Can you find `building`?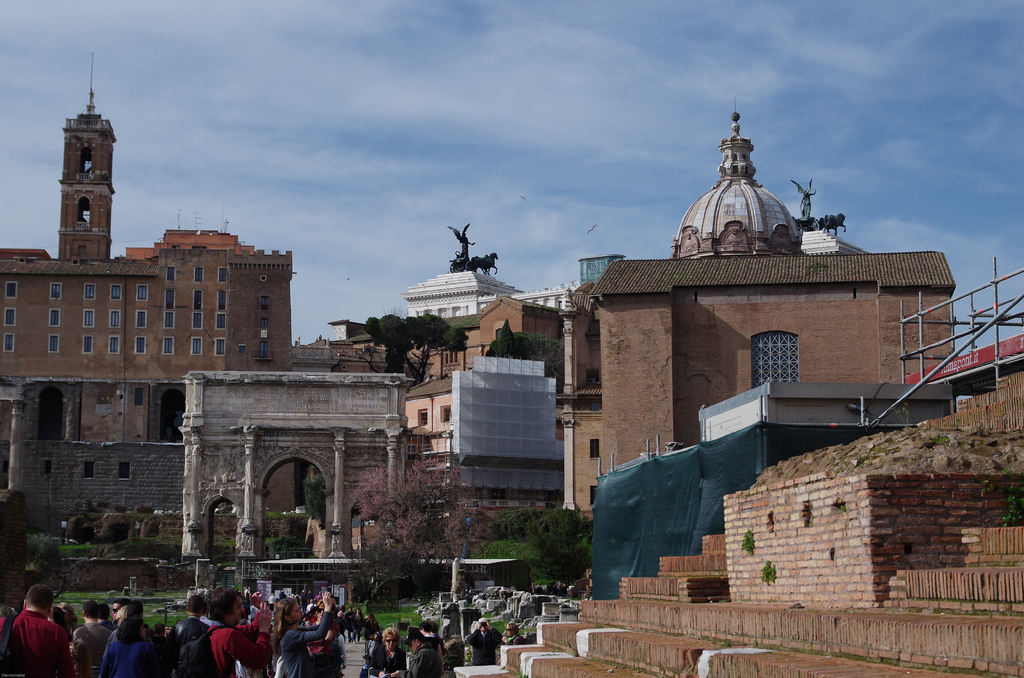
Yes, bounding box: bbox=(400, 175, 870, 322).
